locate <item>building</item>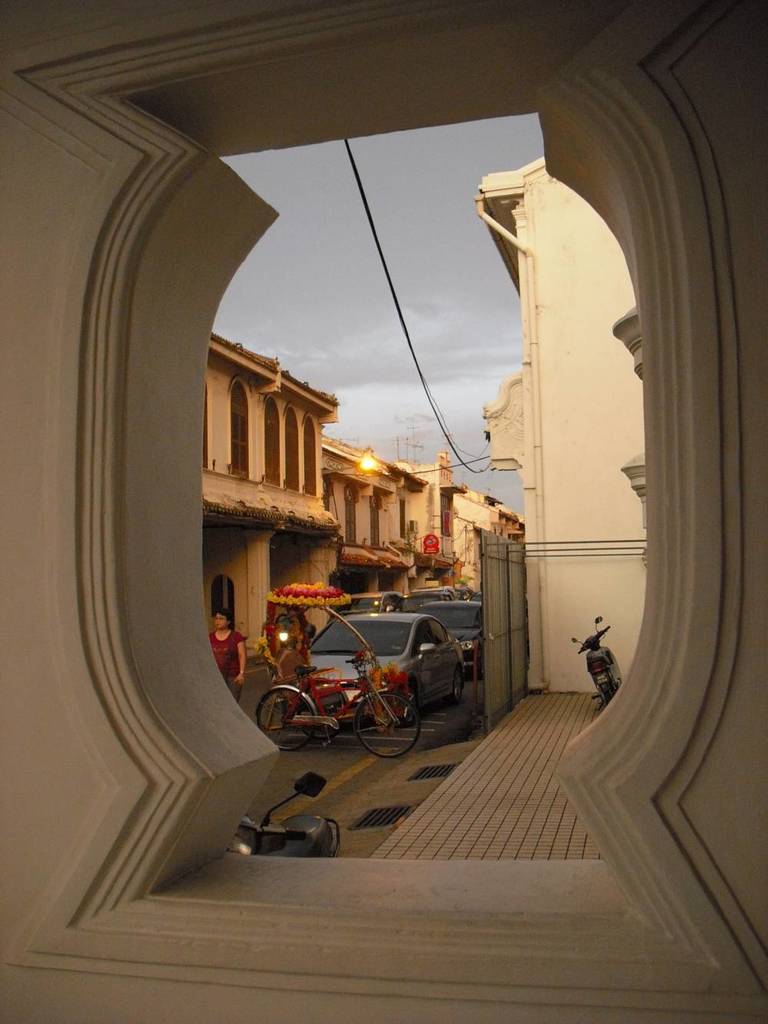
bbox(392, 452, 523, 591)
